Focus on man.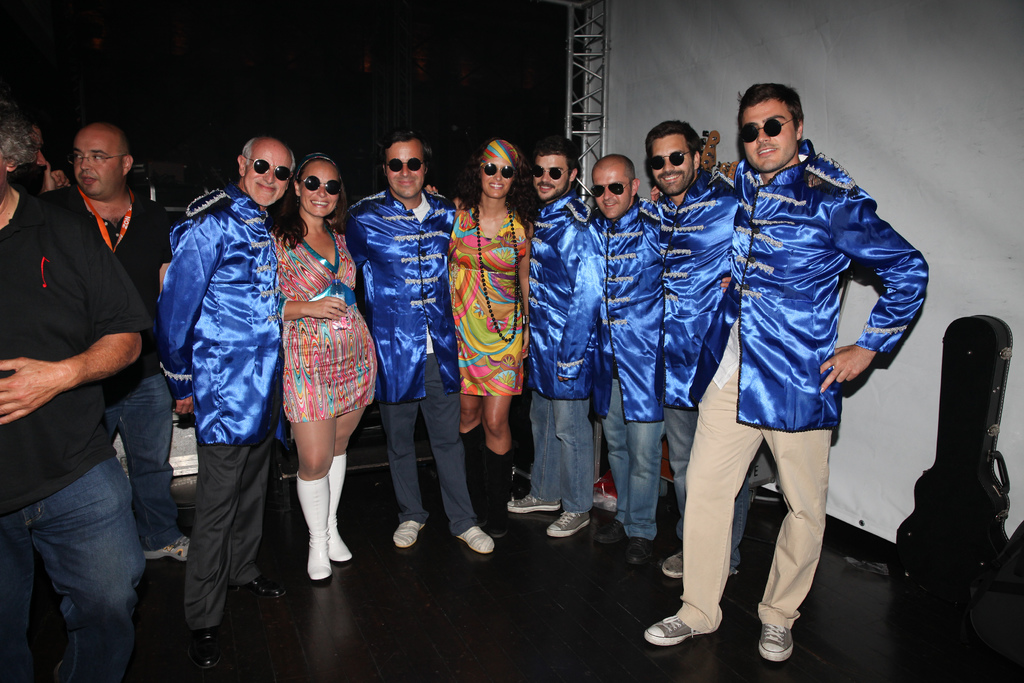
Focused at select_region(572, 154, 659, 573).
